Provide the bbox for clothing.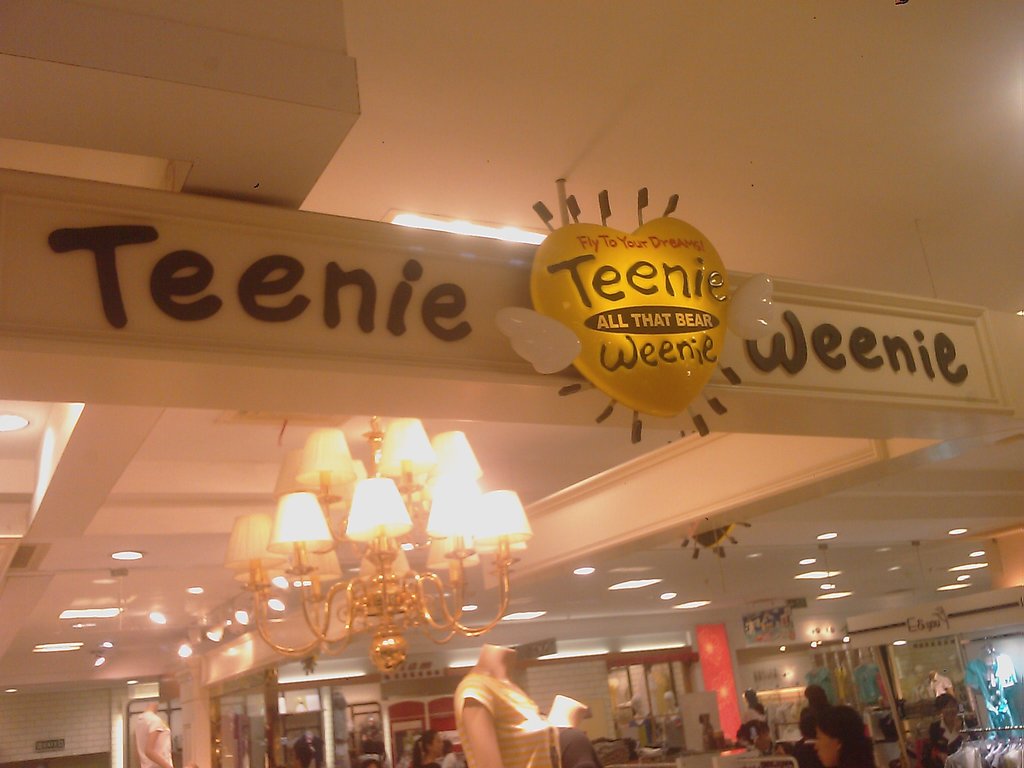
[x1=549, y1=730, x2=595, y2=767].
